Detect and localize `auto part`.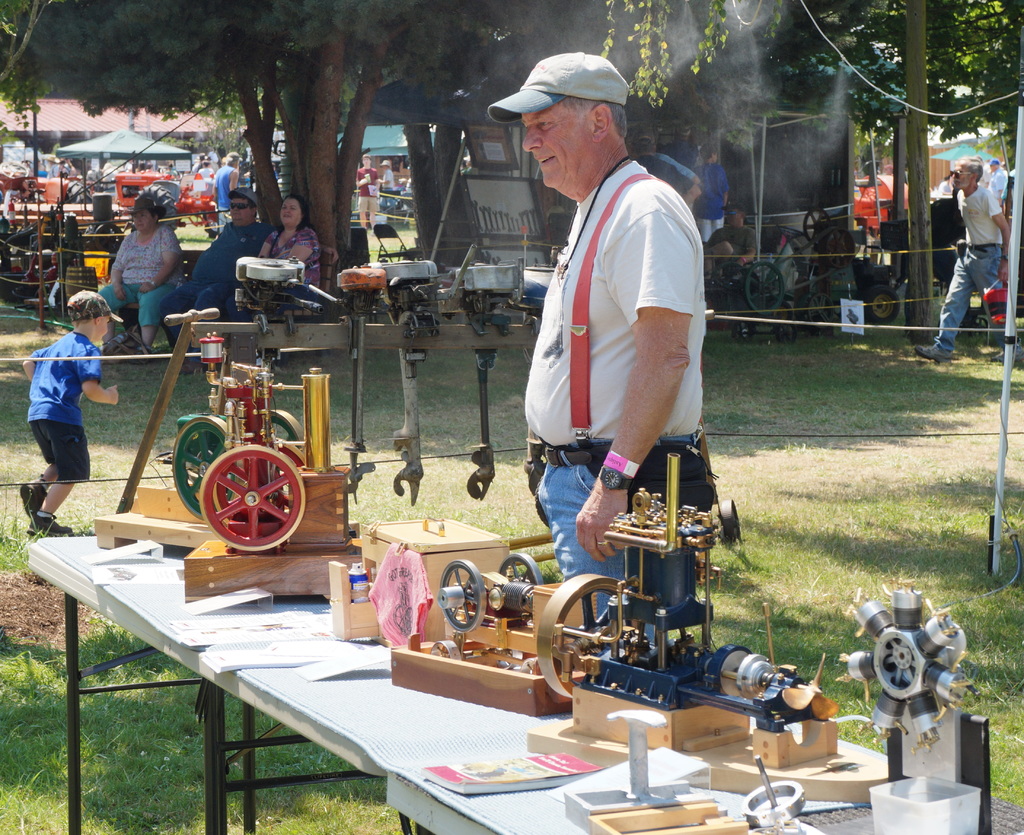
Localized at BBox(198, 329, 353, 557).
